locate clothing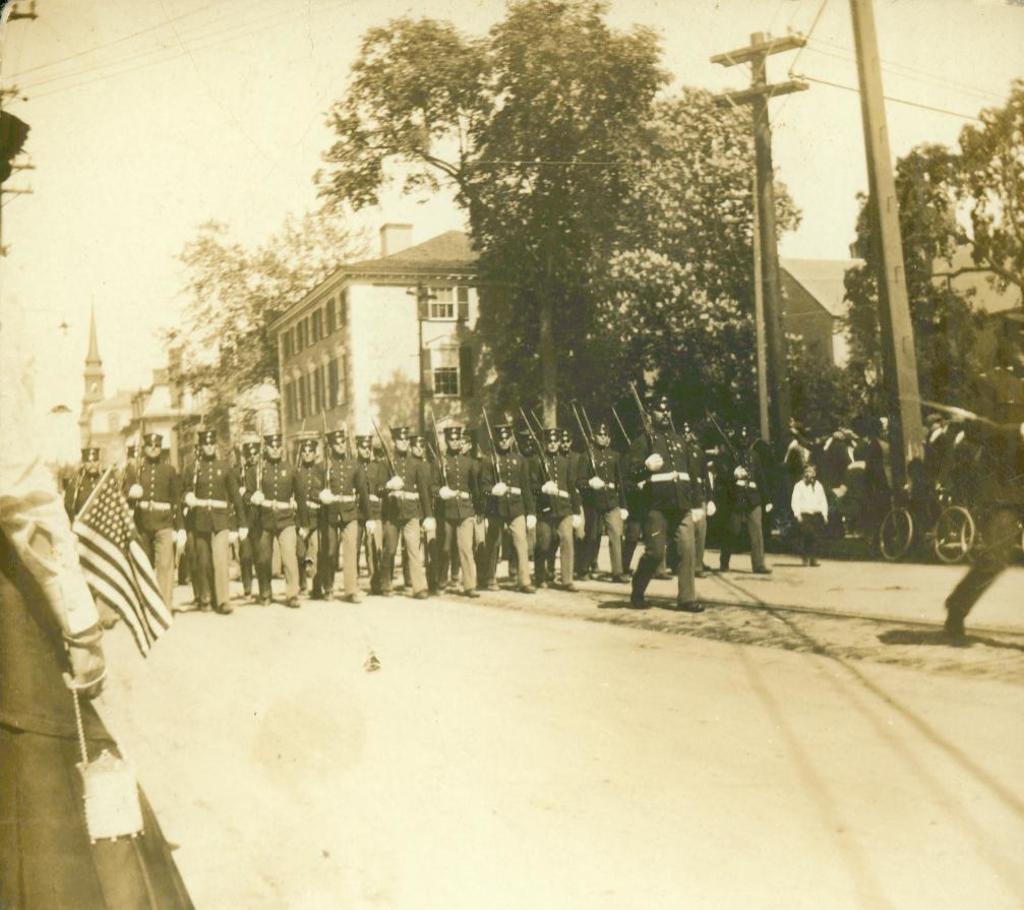
rect(353, 456, 393, 601)
